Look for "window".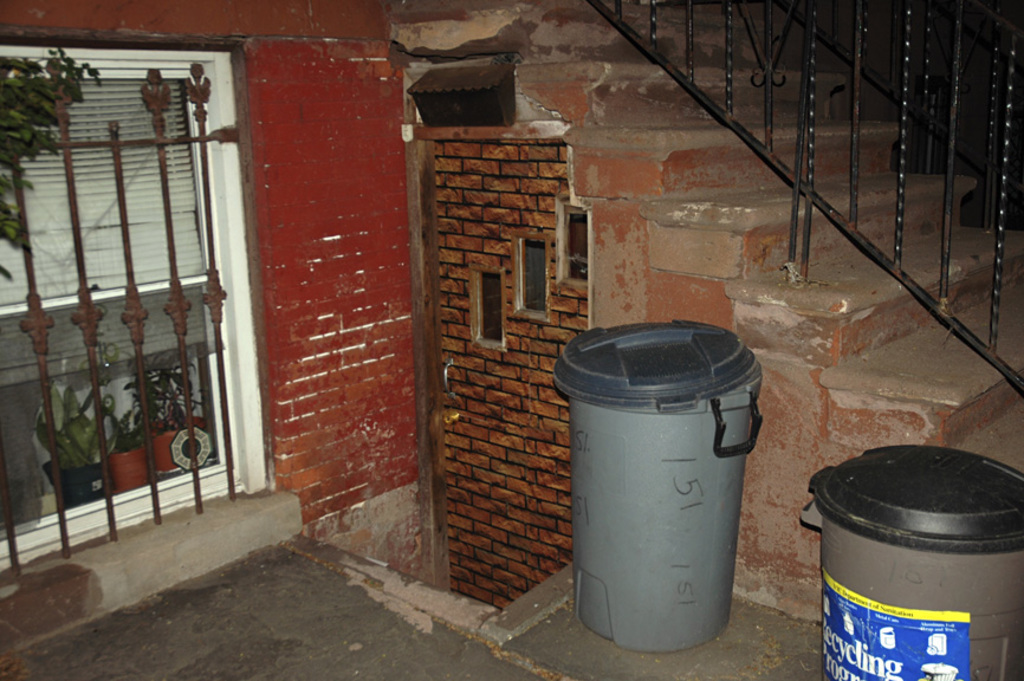
Found: (479, 267, 505, 344).
